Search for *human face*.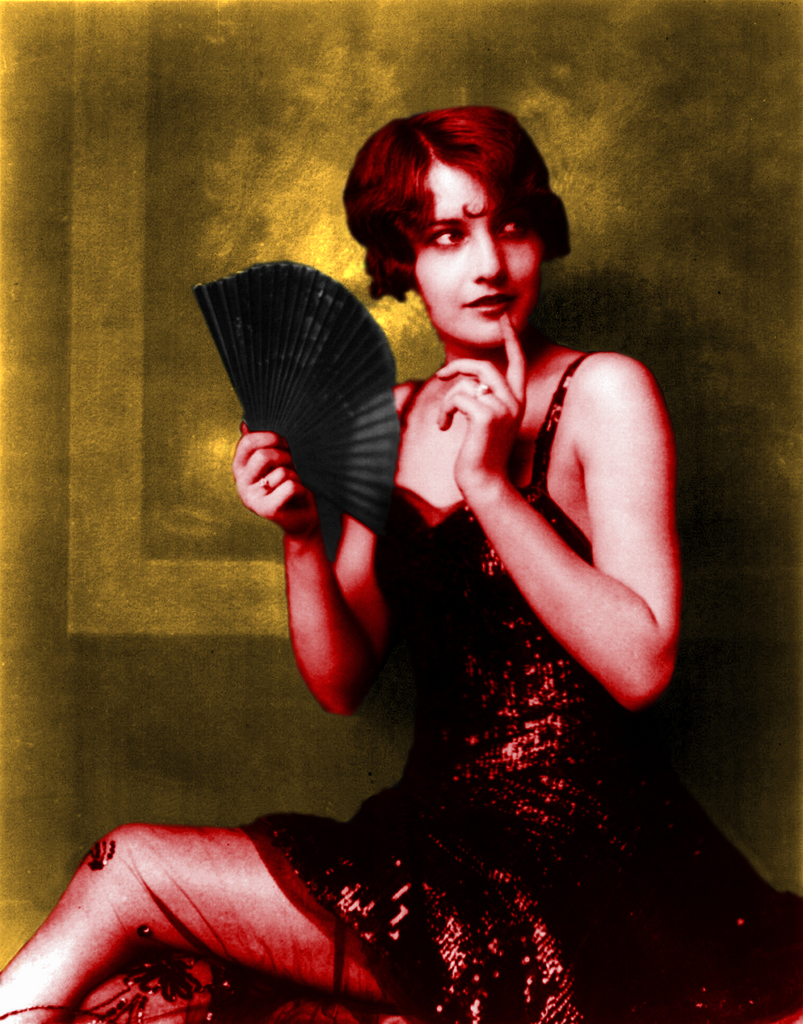
Found at 418,160,541,342.
